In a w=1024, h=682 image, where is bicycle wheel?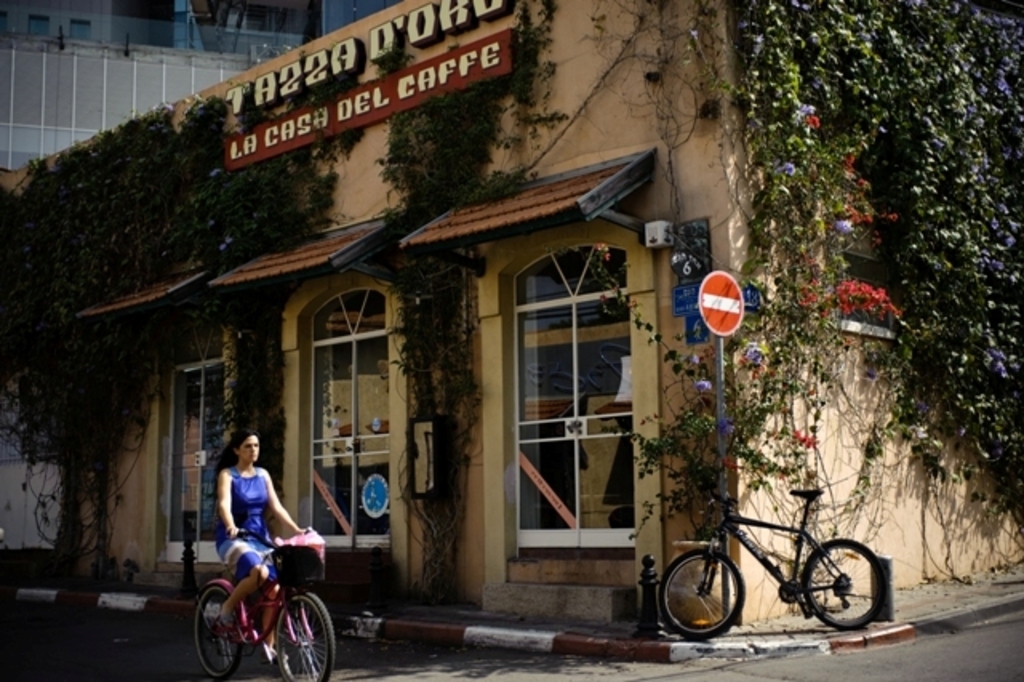
box(277, 586, 341, 680).
